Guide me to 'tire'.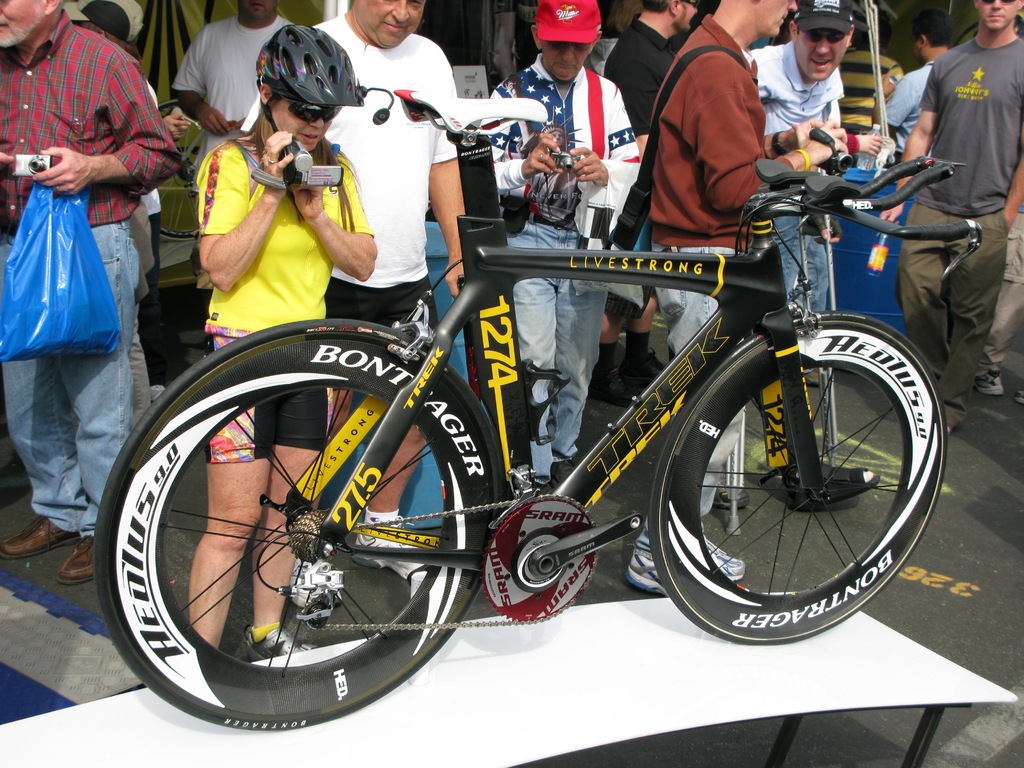
Guidance: [x1=143, y1=101, x2=198, y2=236].
